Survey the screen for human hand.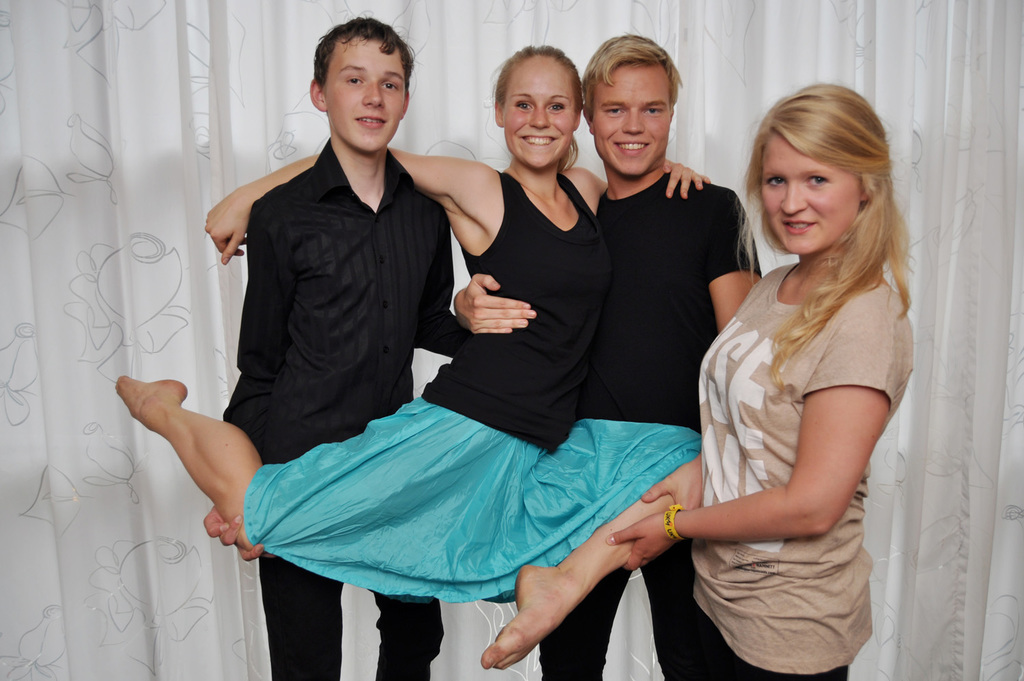
Survey found: bbox=(202, 187, 257, 268).
